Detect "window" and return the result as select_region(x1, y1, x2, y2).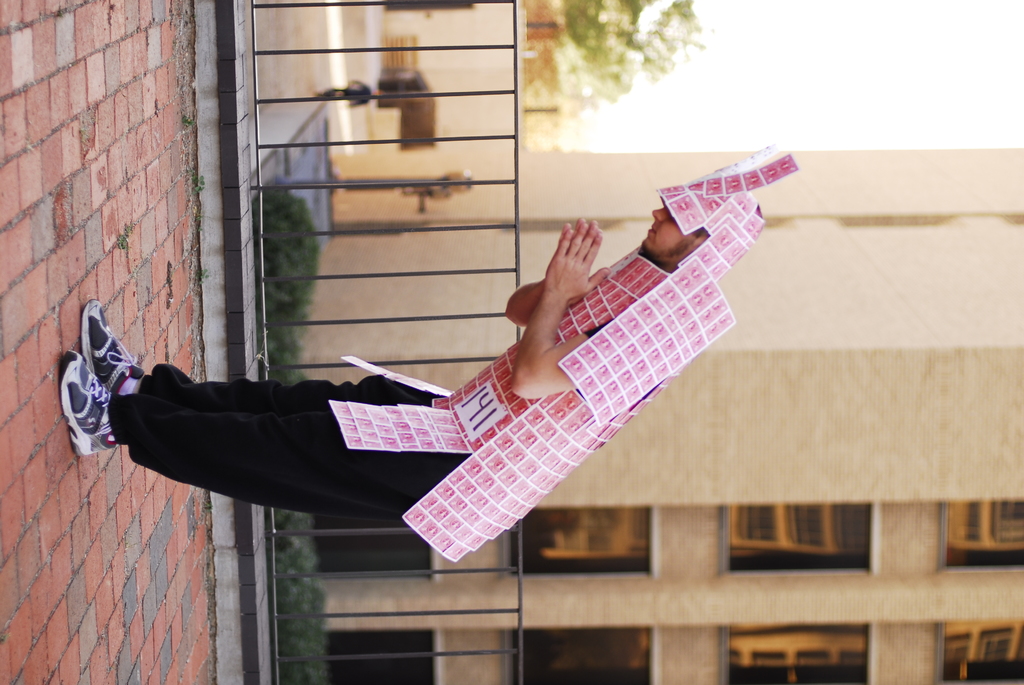
select_region(694, 492, 909, 592).
